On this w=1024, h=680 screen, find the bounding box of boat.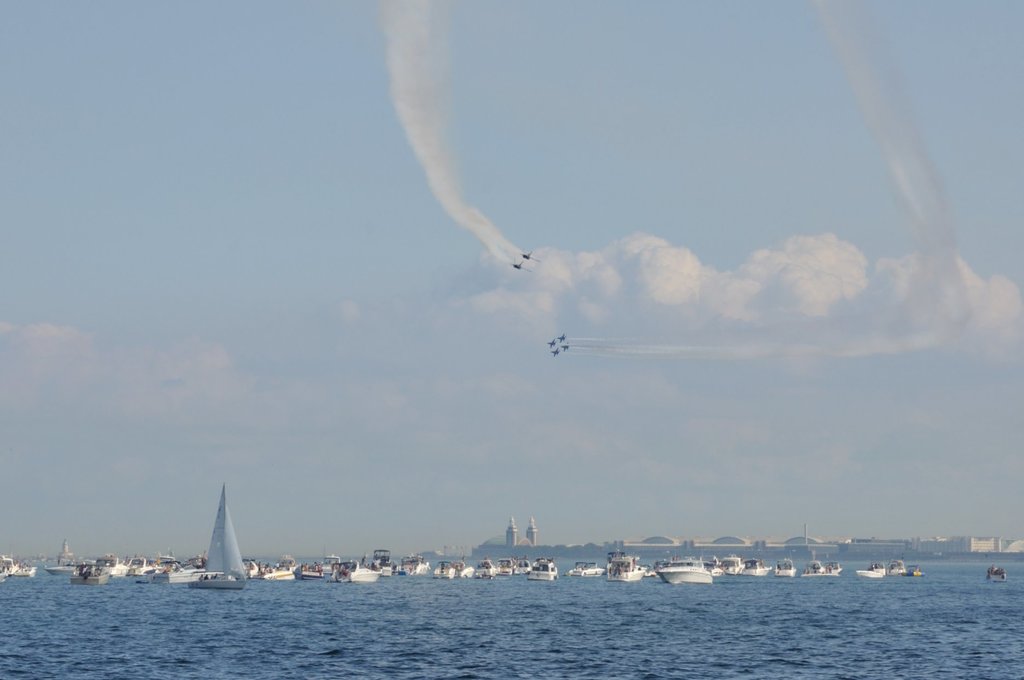
Bounding box: select_region(184, 492, 255, 594).
